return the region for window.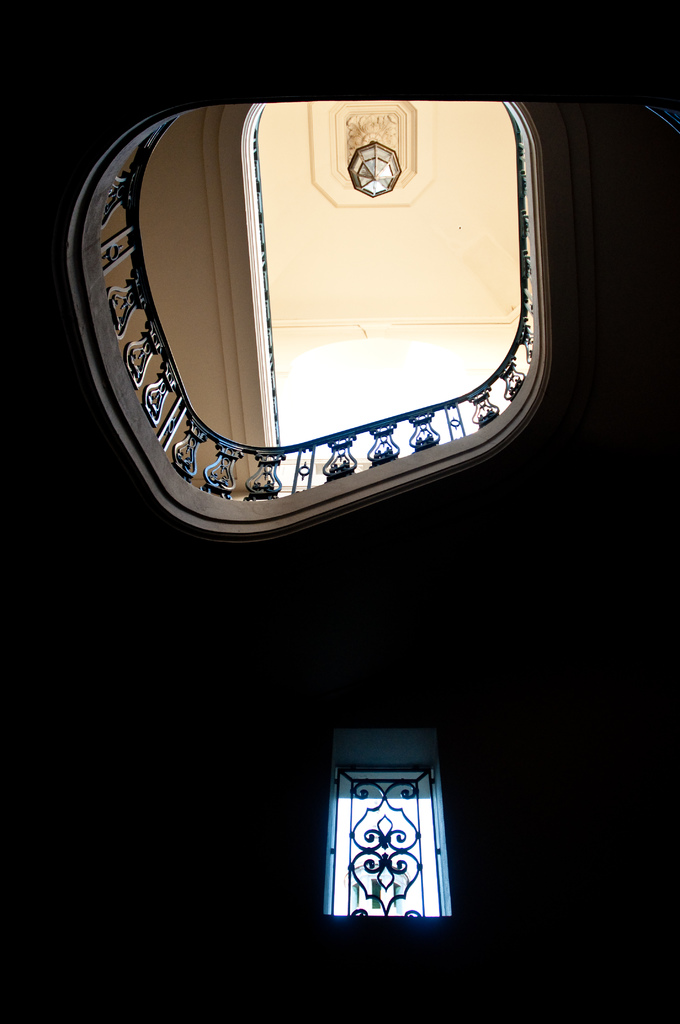
[x1=326, y1=740, x2=446, y2=925].
